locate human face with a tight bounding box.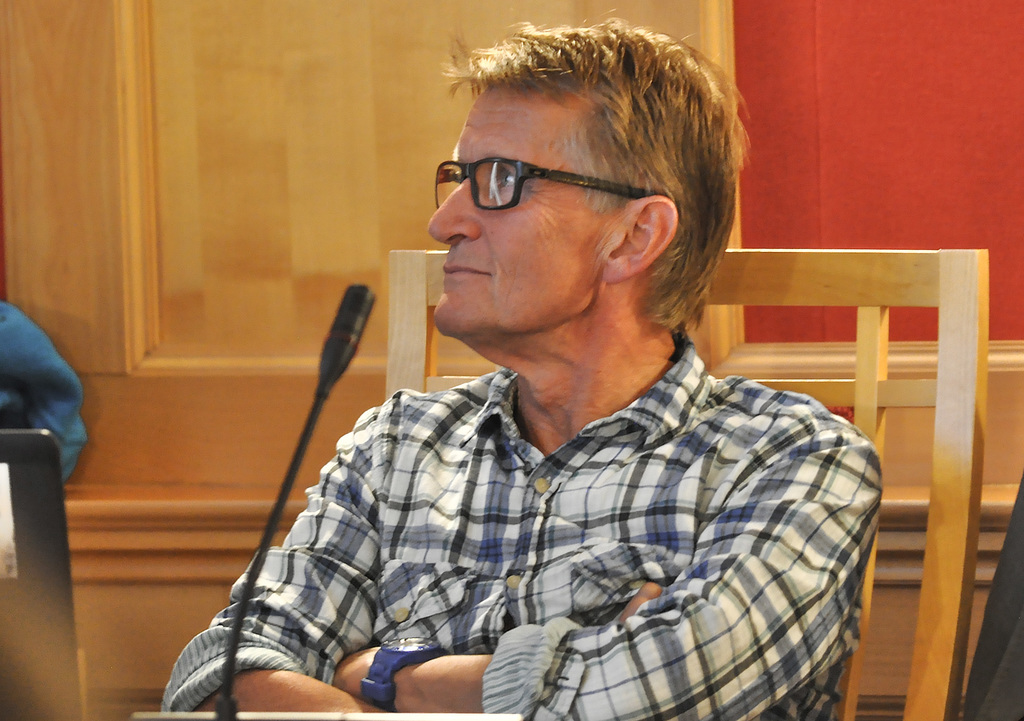
(426, 83, 614, 339).
